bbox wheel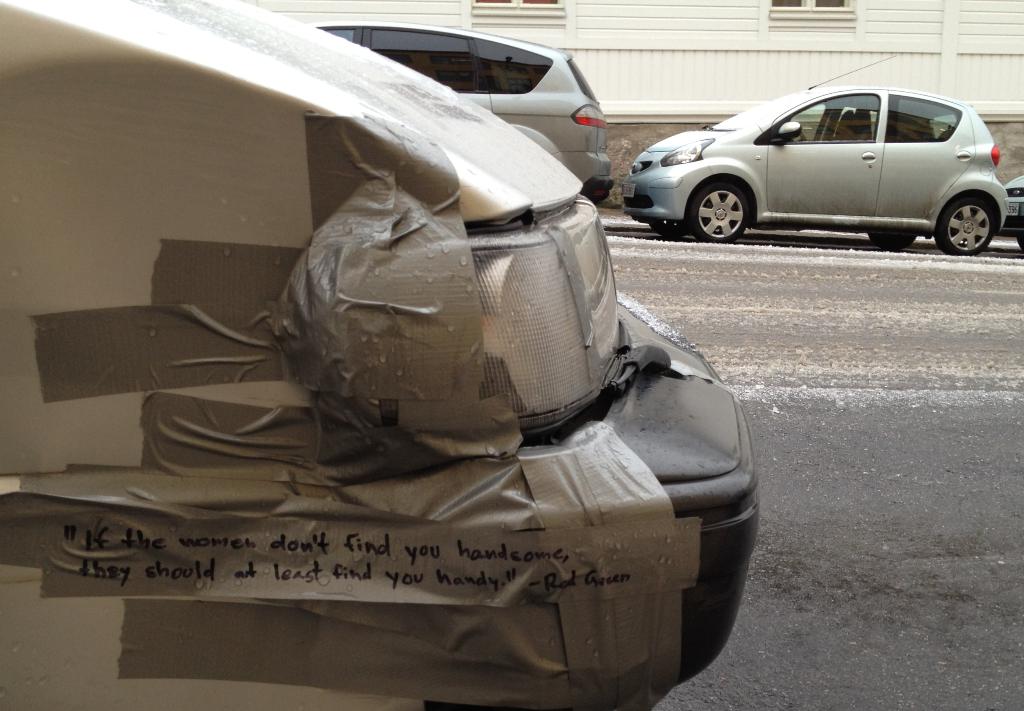
rect(1016, 234, 1023, 252)
